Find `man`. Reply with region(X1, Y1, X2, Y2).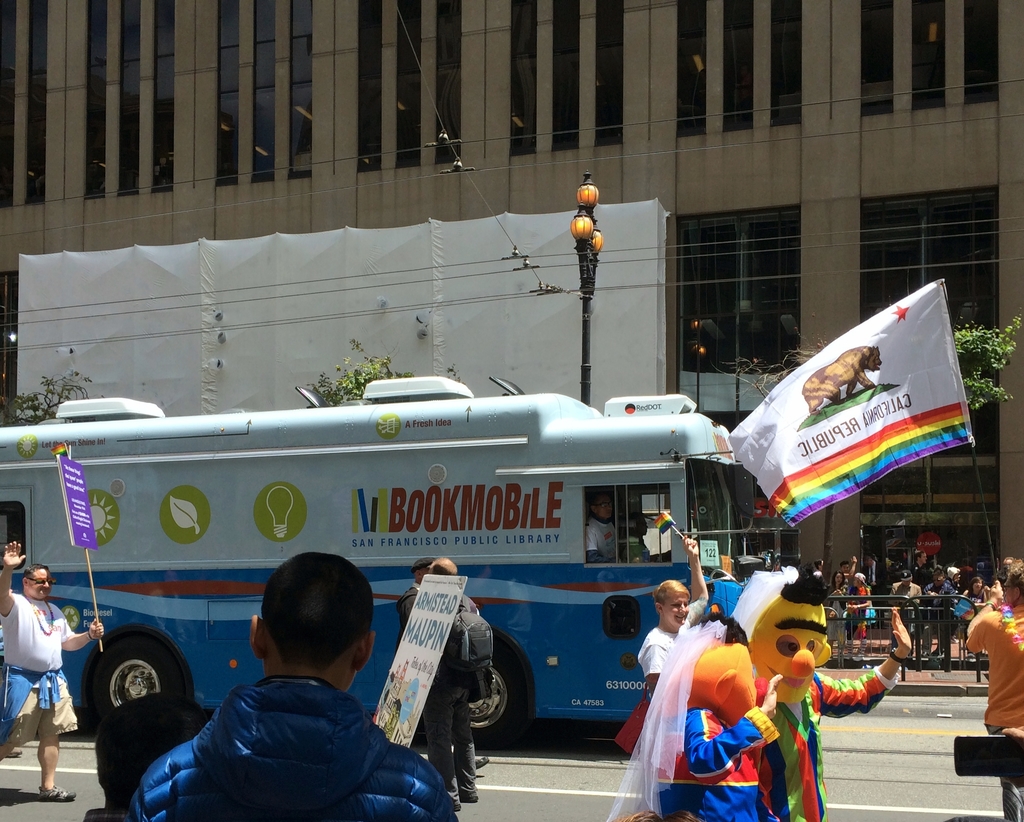
region(970, 561, 1023, 821).
